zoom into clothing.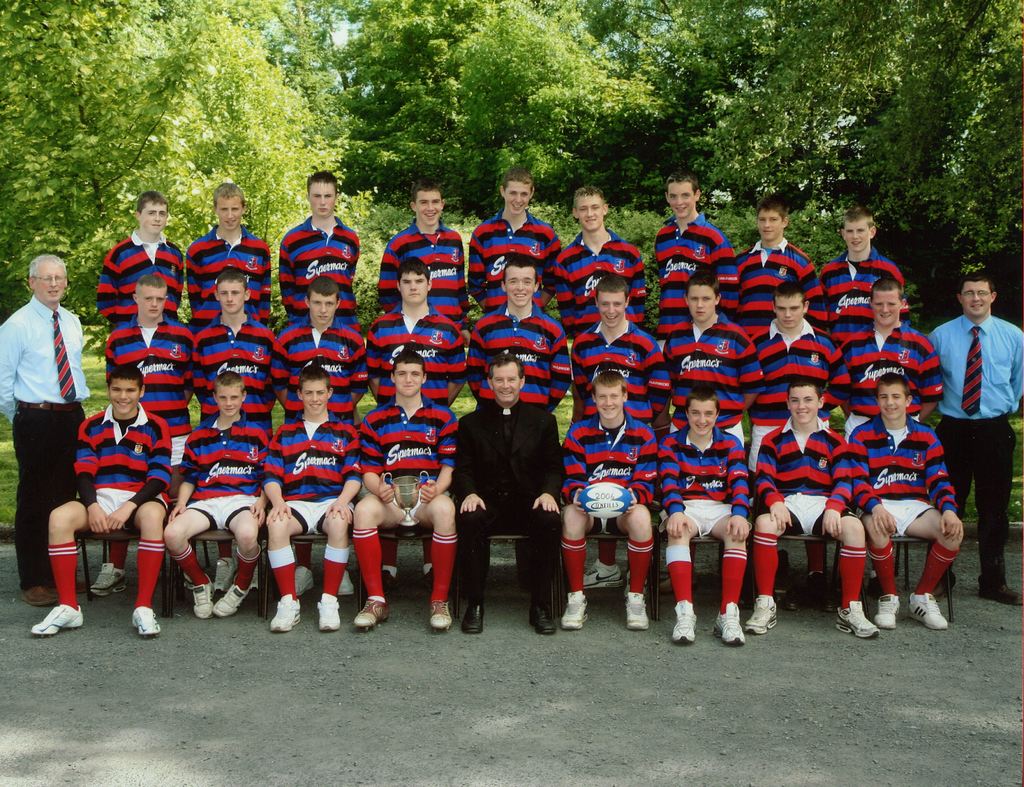
Zoom target: (left=748, top=415, right=849, bottom=533).
